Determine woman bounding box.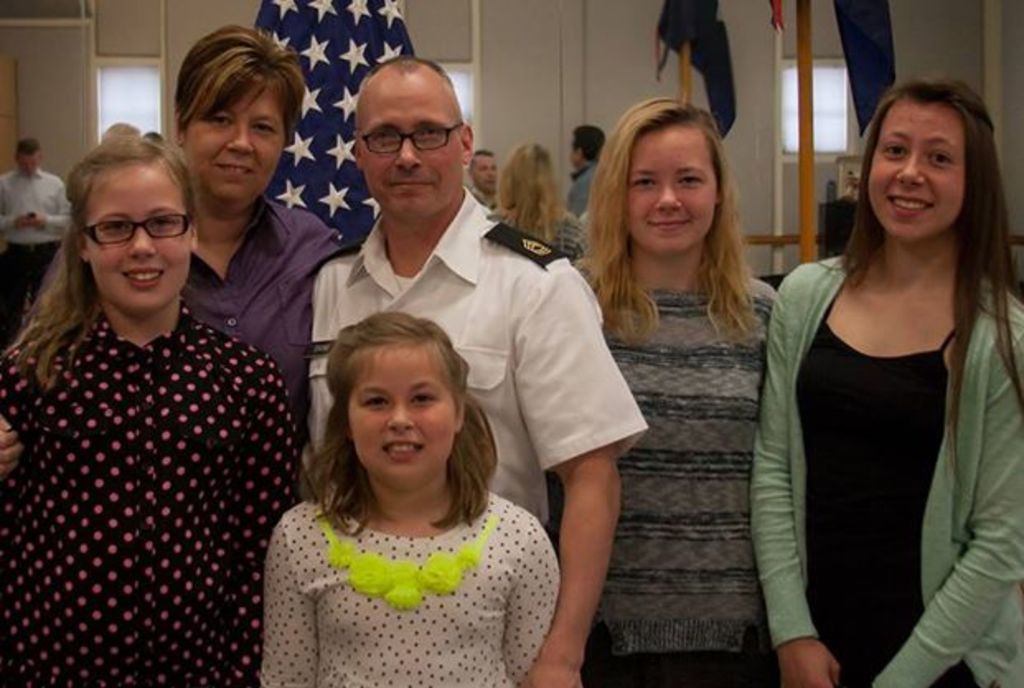
Determined: <region>0, 21, 351, 480</region>.
